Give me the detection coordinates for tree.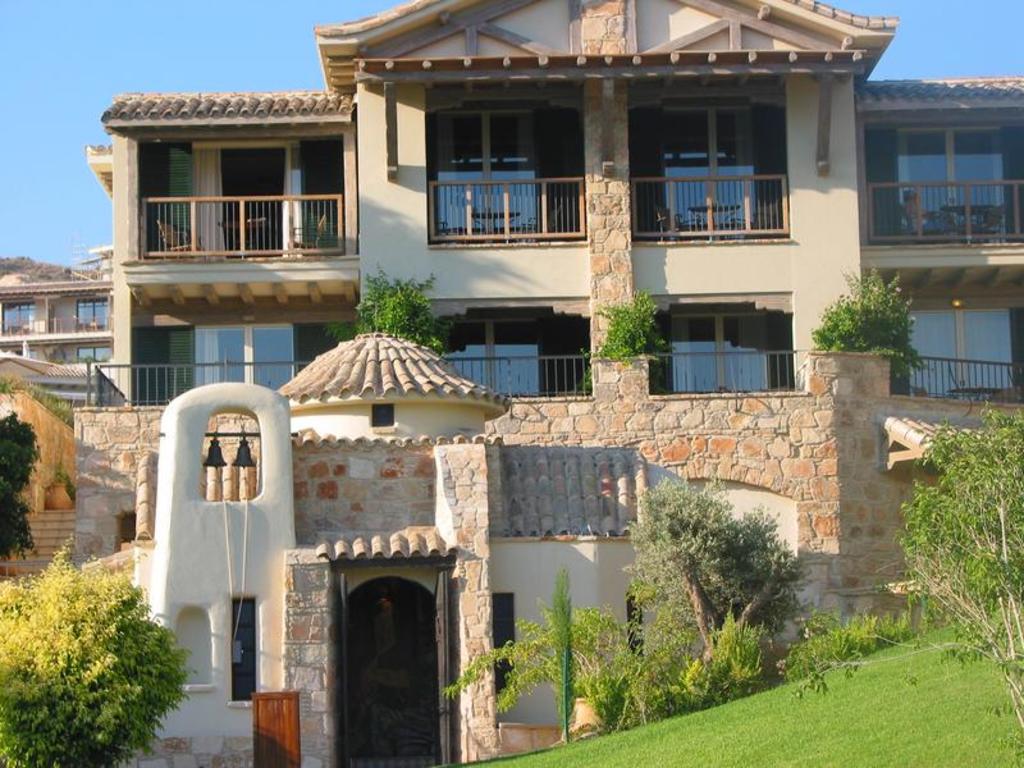
(x1=900, y1=404, x2=1023, y2=727).
